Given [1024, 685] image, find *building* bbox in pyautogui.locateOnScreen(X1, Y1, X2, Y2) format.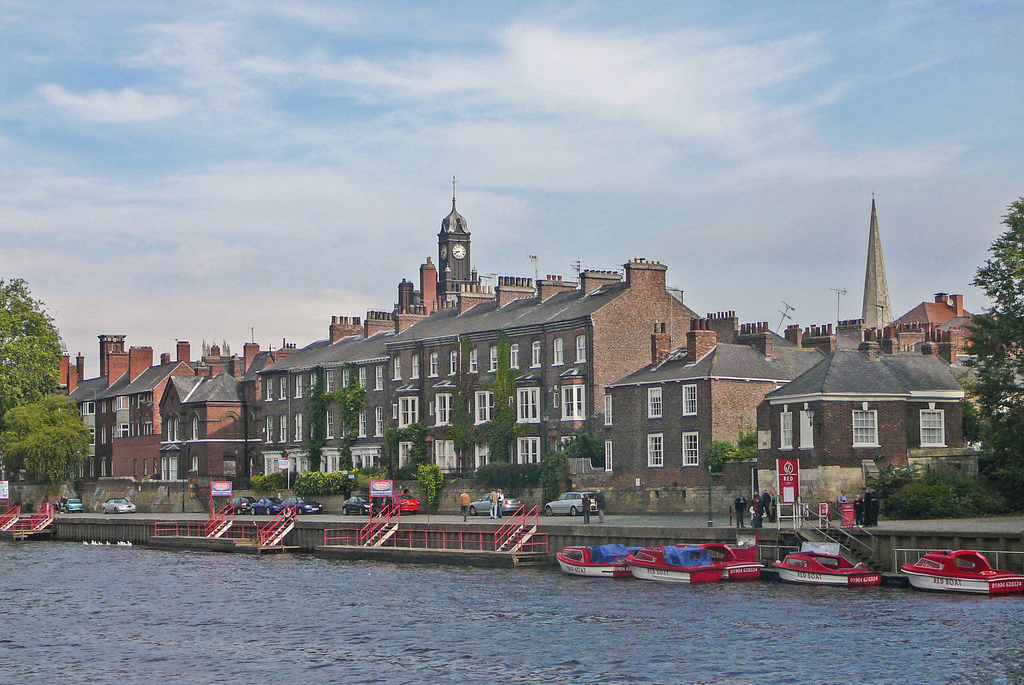
pyautogui.locateOnScreen(74, 341, 241, 481).
